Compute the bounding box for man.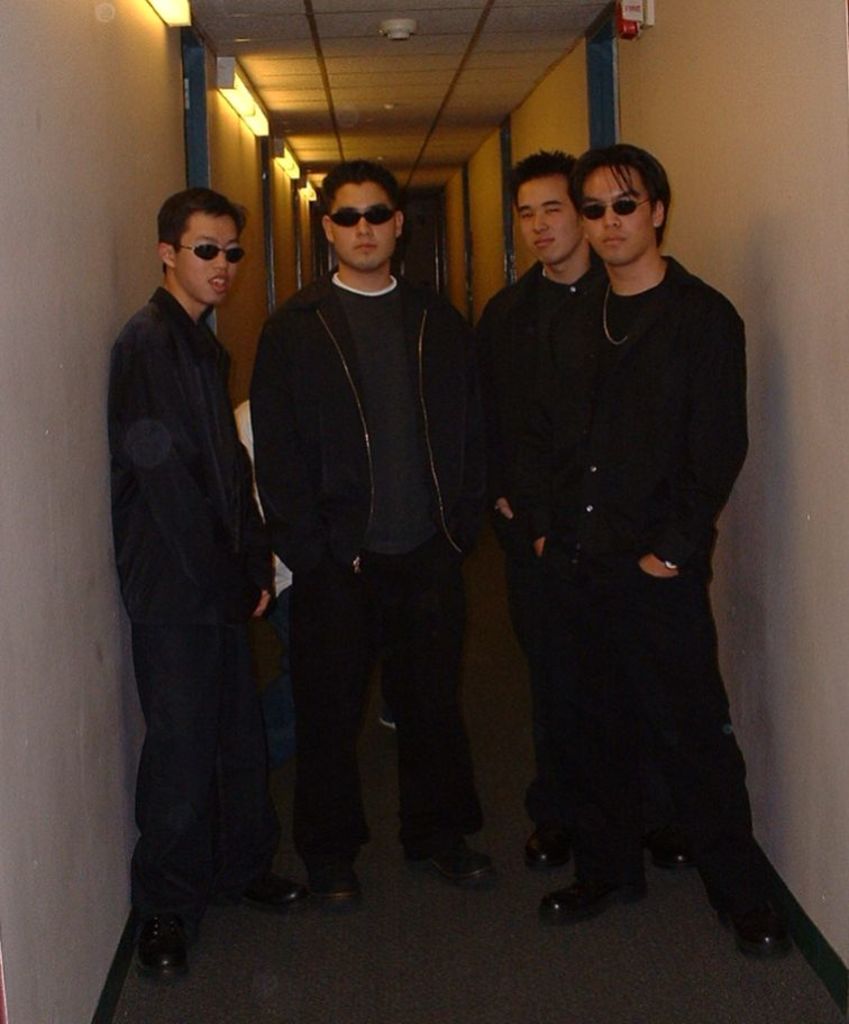
crop(456, 149, 693, 886).
